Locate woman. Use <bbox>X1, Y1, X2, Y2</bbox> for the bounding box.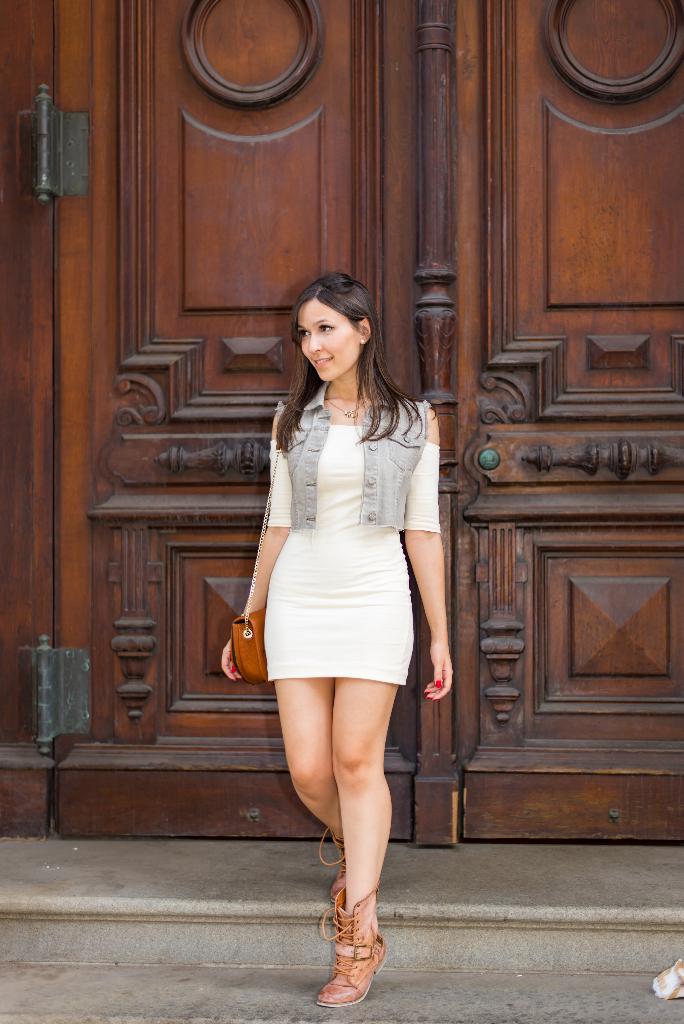
<bbox>220, 262, 458, 1023</bbox>.
